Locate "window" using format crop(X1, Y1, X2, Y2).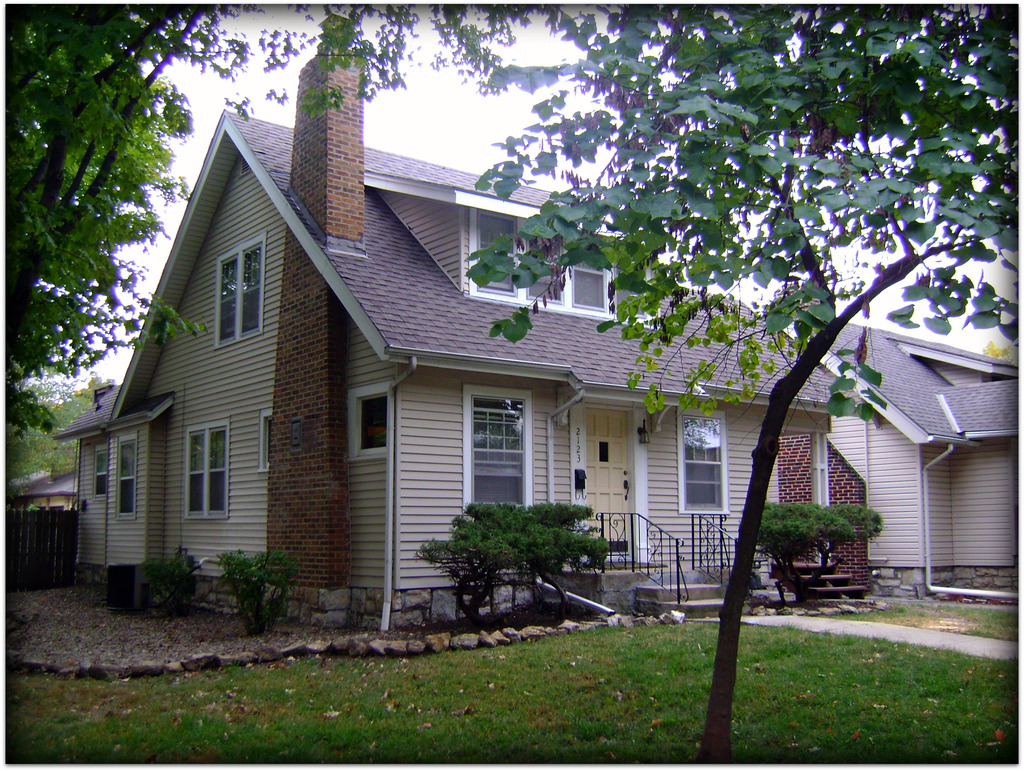
crop(259, 405, 275, 472).
